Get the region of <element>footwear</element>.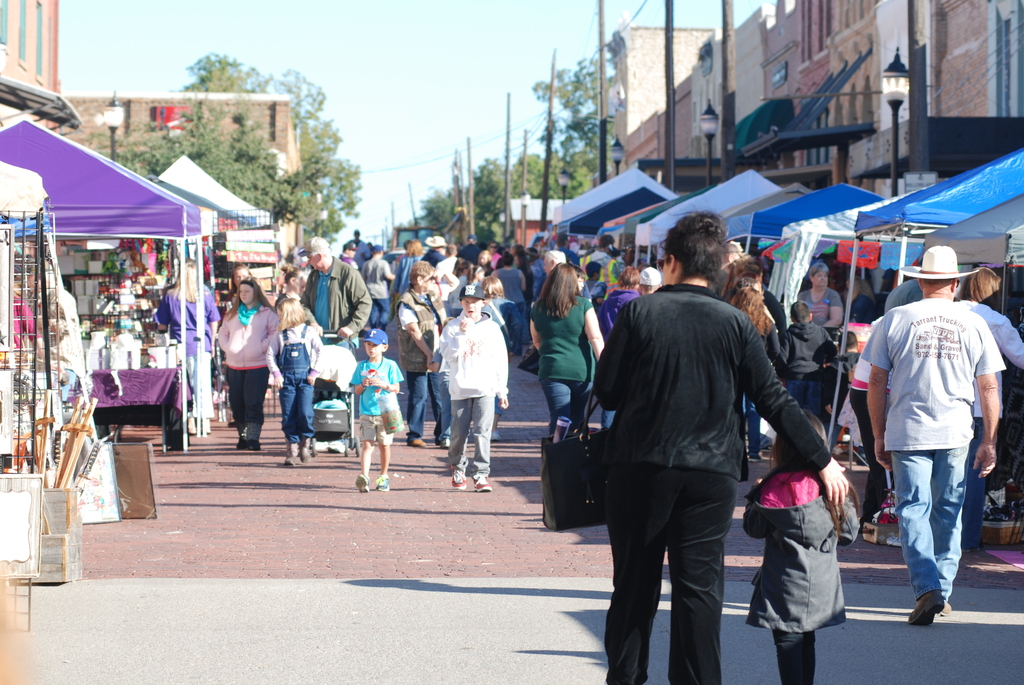
[376, 475, 390, 490].
